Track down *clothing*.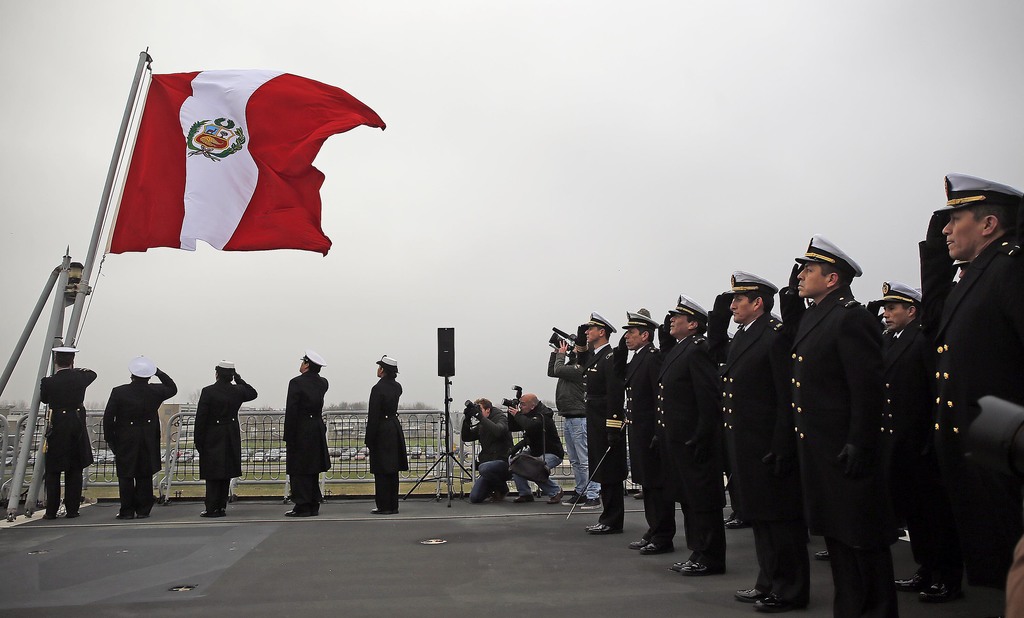
Tracked to pyautogui.locateOnScreen(363, 379, 417, 514).
